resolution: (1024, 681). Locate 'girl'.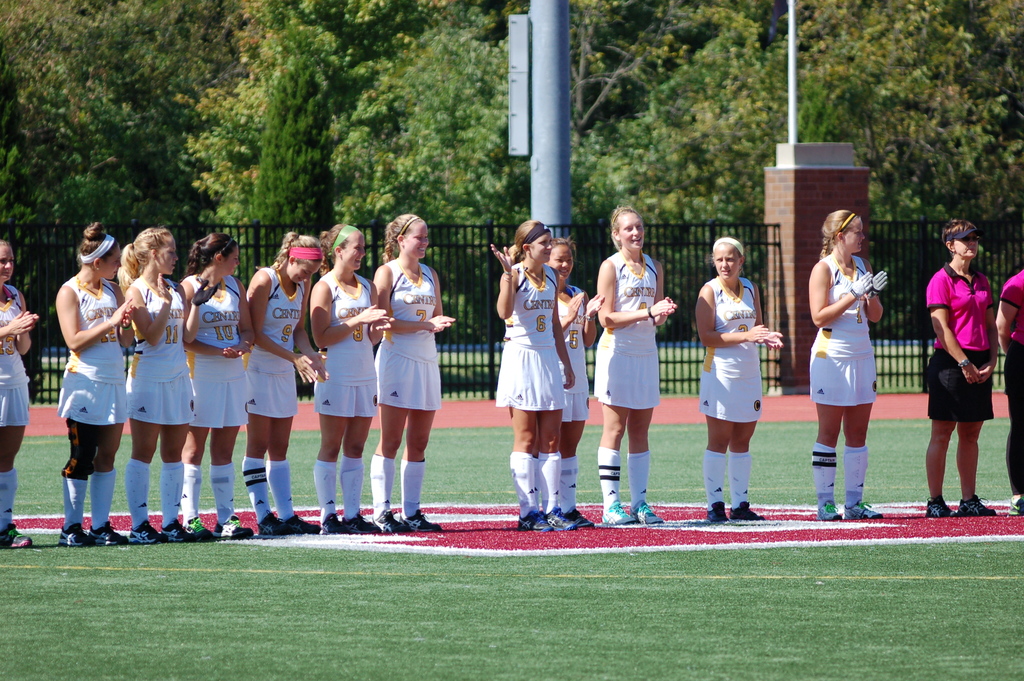
detection(593, 204, 668, 523).
